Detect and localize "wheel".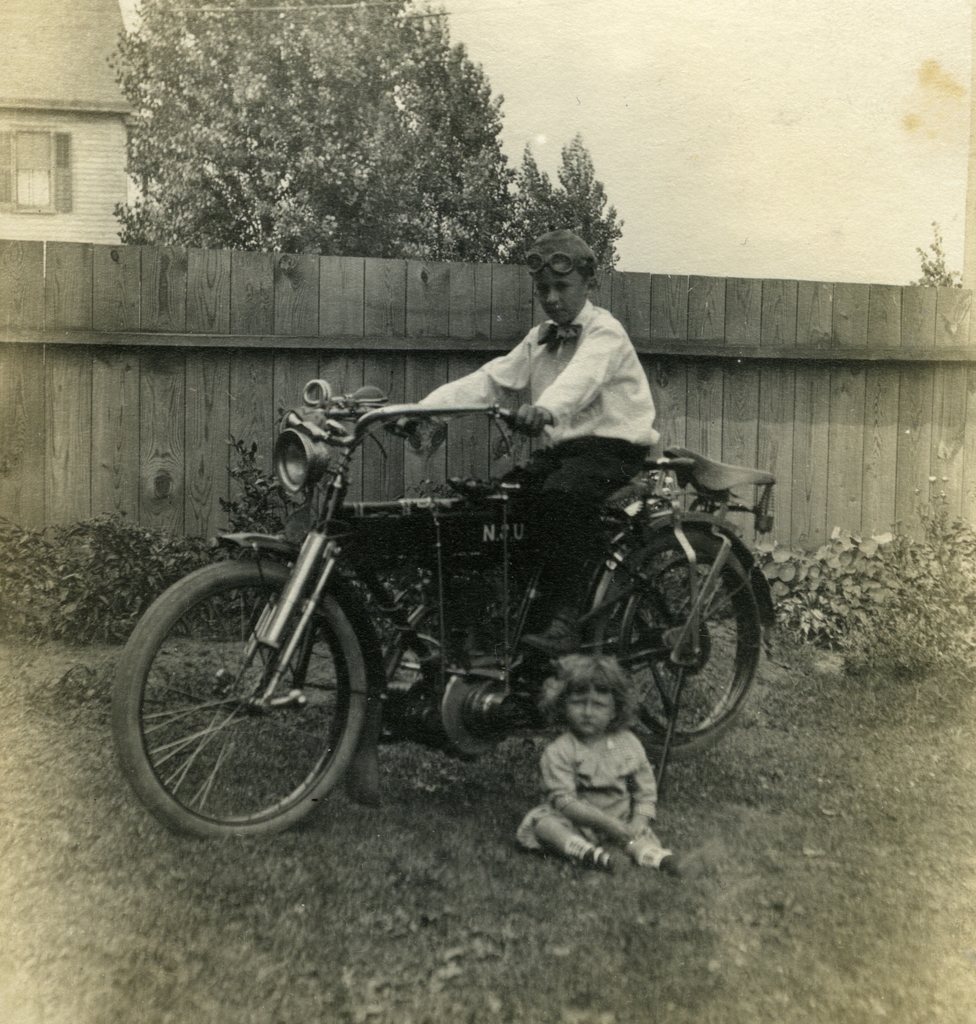
Localized at [125, 557, 378, 840].
